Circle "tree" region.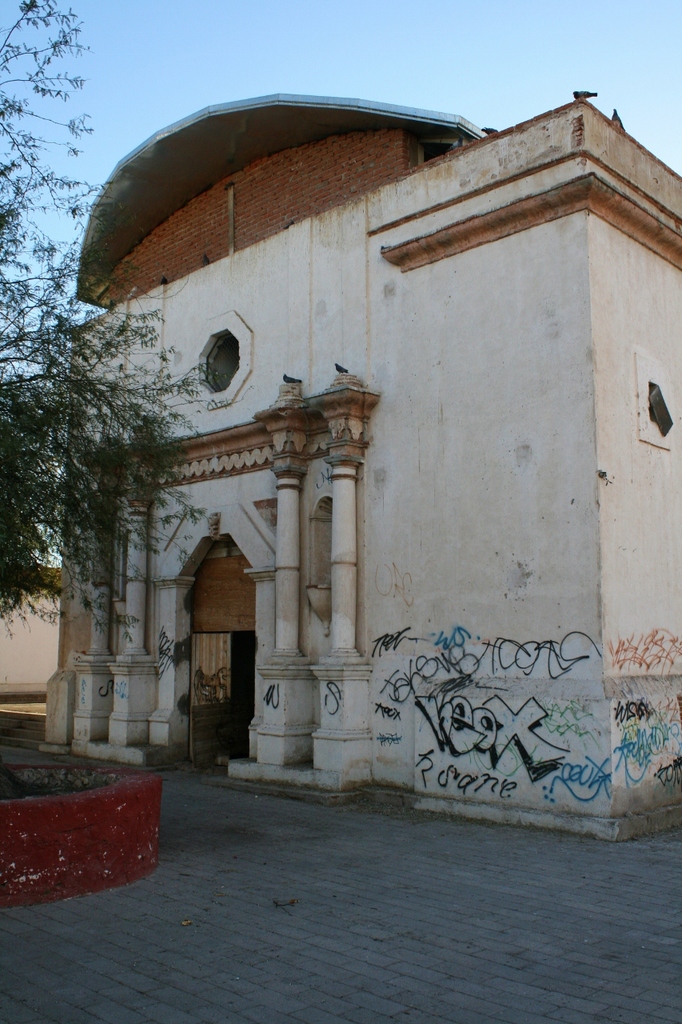
Region: <box>0,0,214,782</box>.
